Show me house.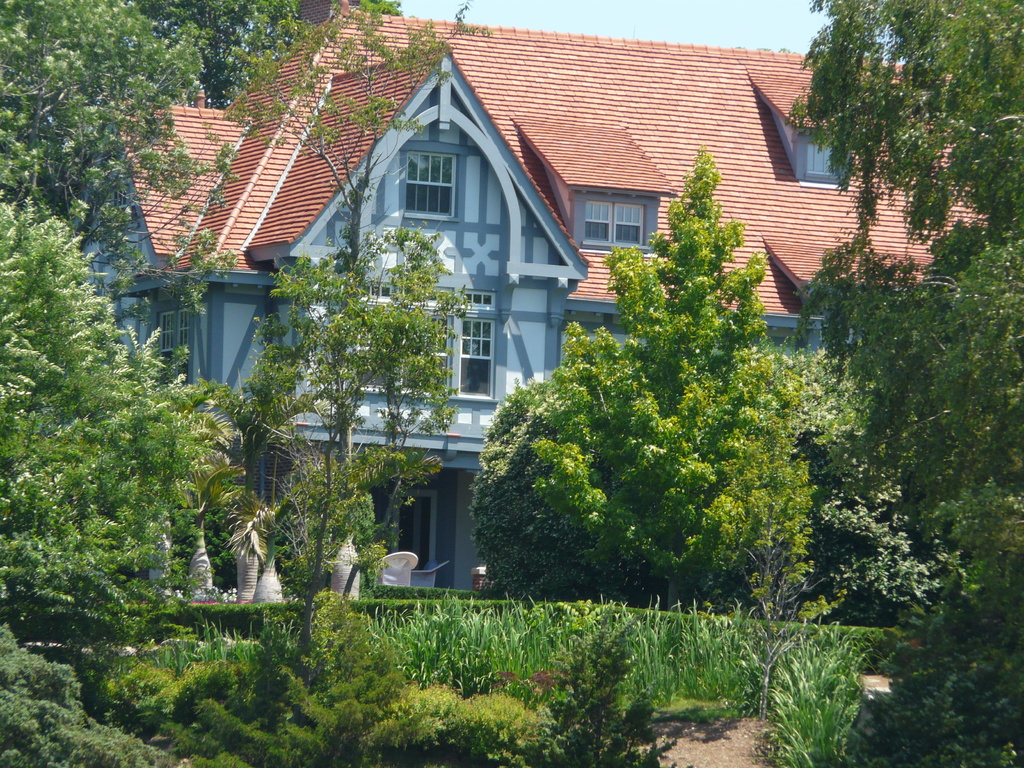
house is here: 115,15,910,617.
